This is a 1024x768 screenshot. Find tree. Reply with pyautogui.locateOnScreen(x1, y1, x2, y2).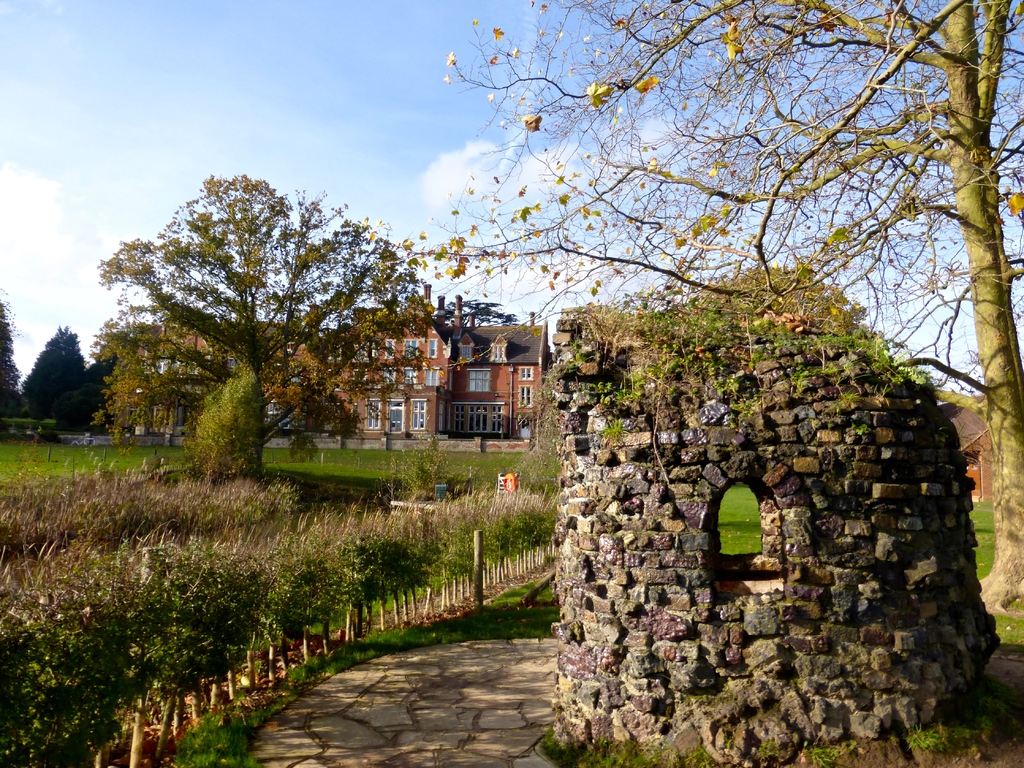
pyautogui.locateOnScreen(97, 173, 435, 470).
